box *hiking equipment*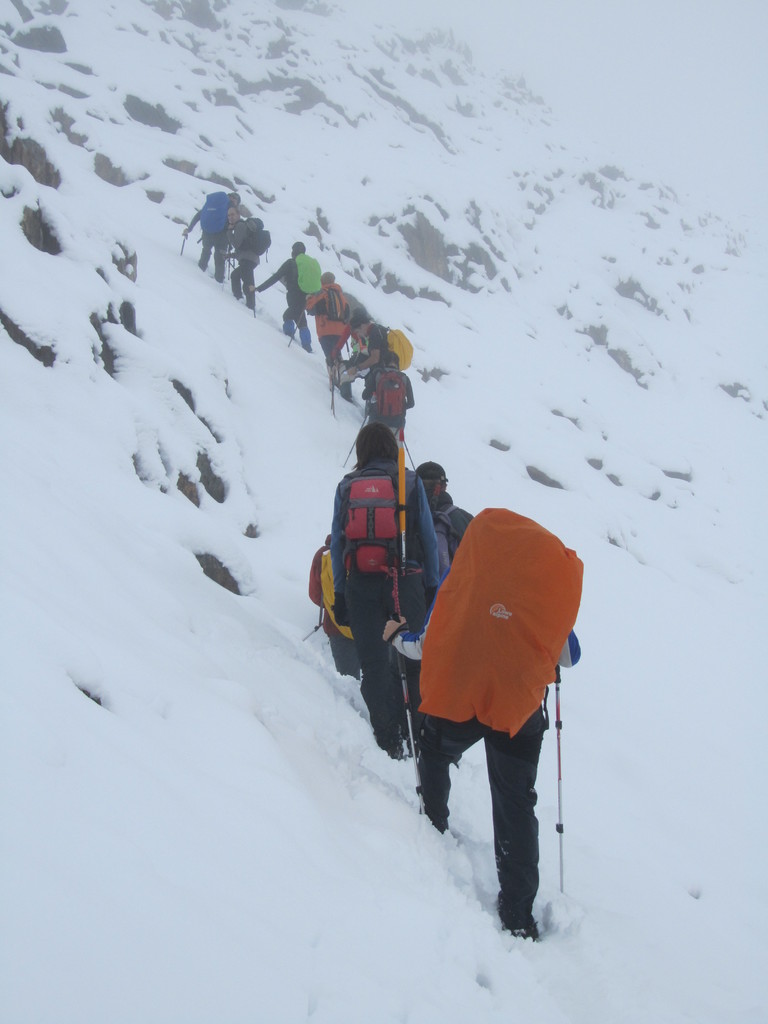
<box>191,187,236,244</box>
